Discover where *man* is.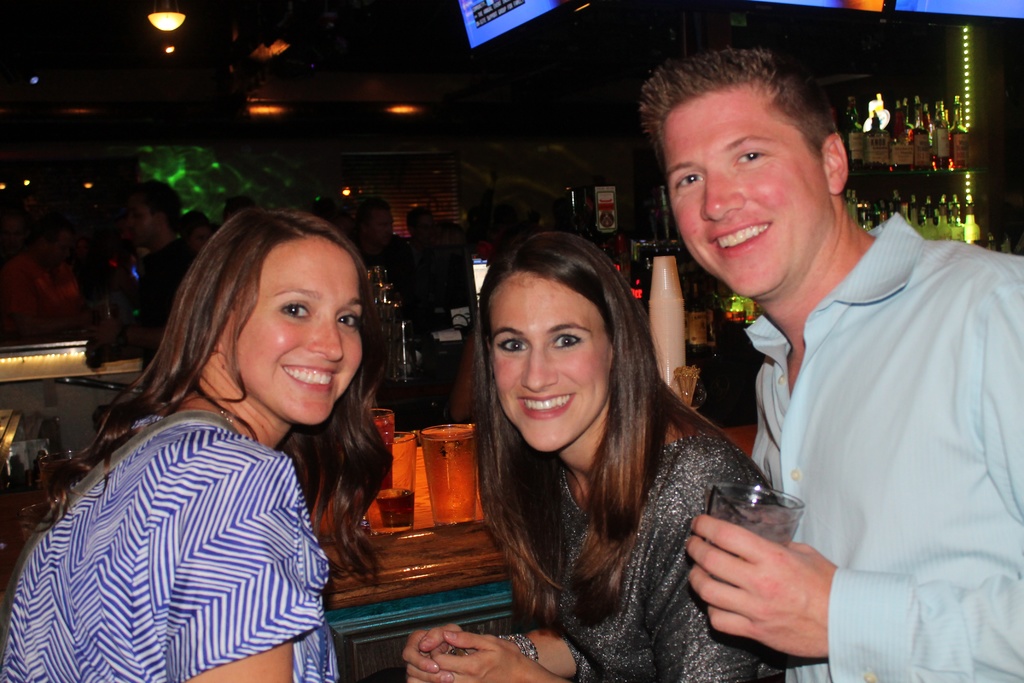
Discovered at l=98, t=178, r=198, b=350.
